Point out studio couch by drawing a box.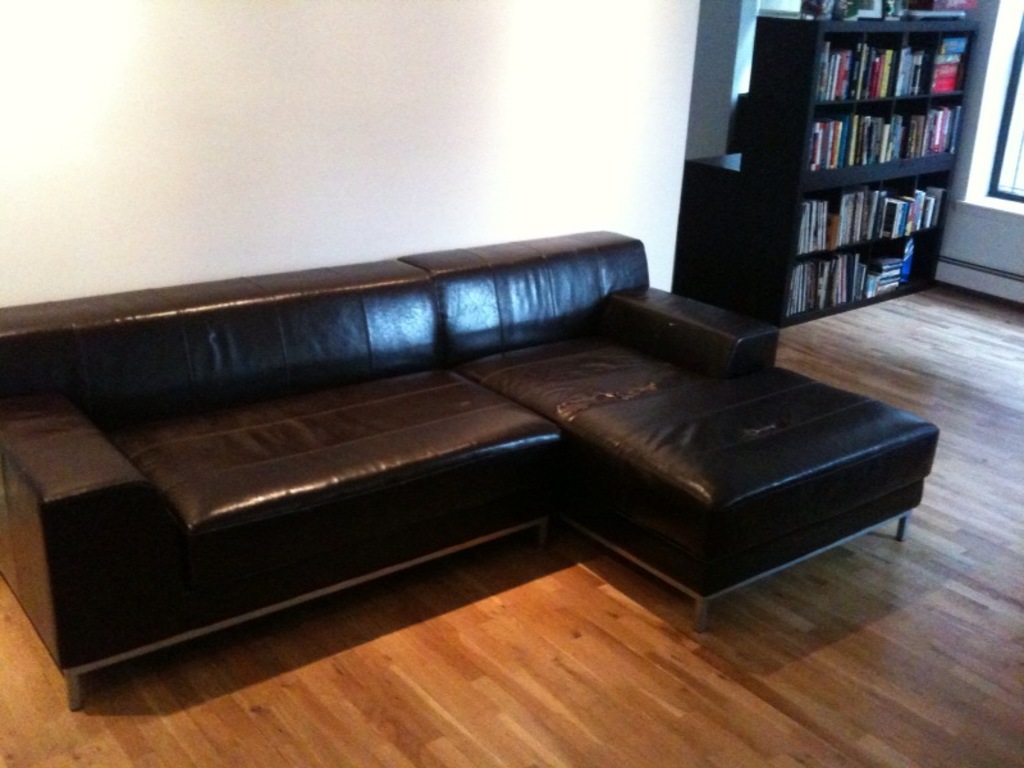
<region>0, 220, 946, 719</region>.
